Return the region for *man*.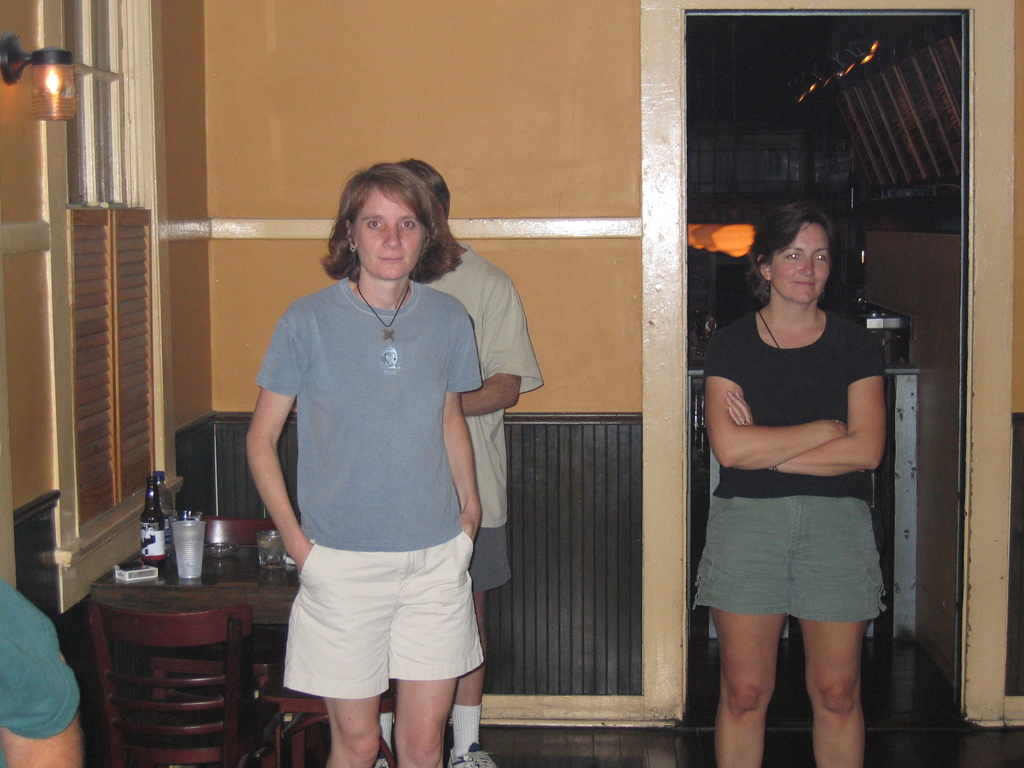
rect(0, 574, 77, 767).
